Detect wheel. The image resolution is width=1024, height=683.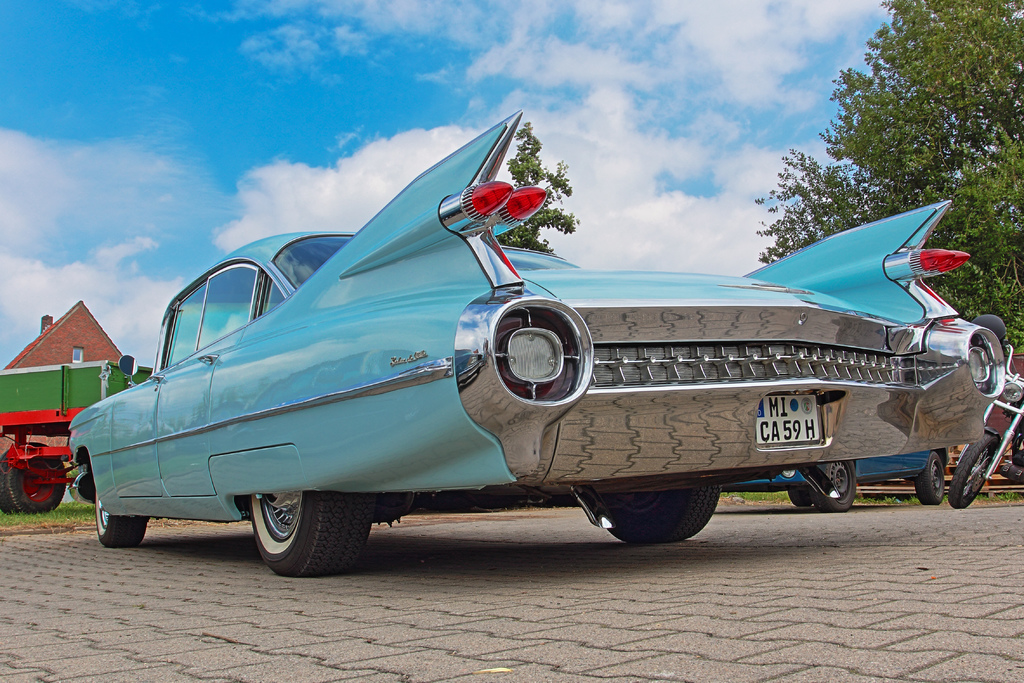
bbox=[808, 456, 858, 515].
